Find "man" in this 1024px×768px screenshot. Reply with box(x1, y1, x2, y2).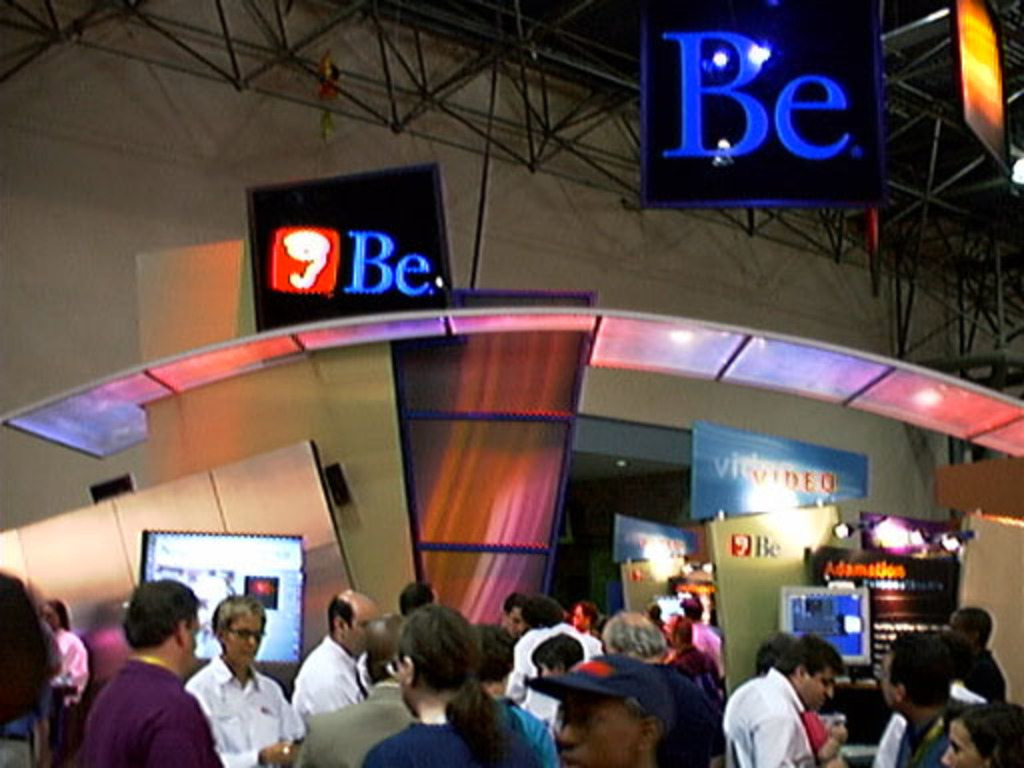
box(292, 582, 380, 722).
